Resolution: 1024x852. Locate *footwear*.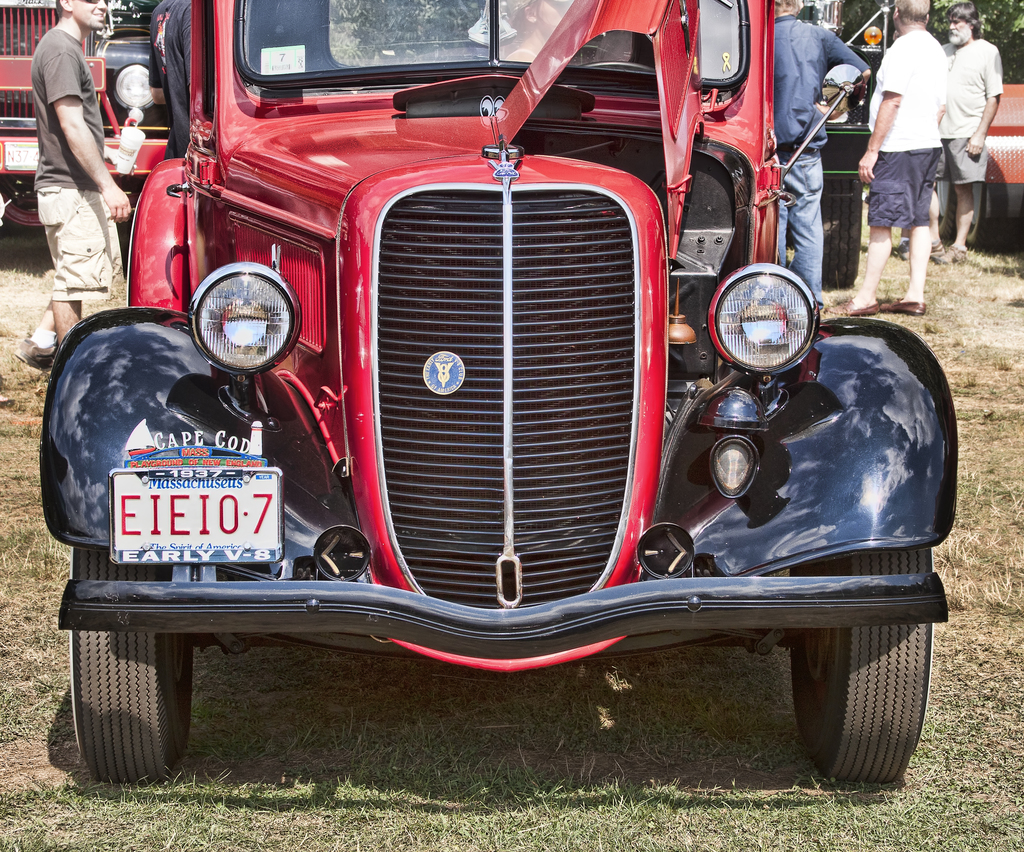
detection(15, 337, 34, 366).
